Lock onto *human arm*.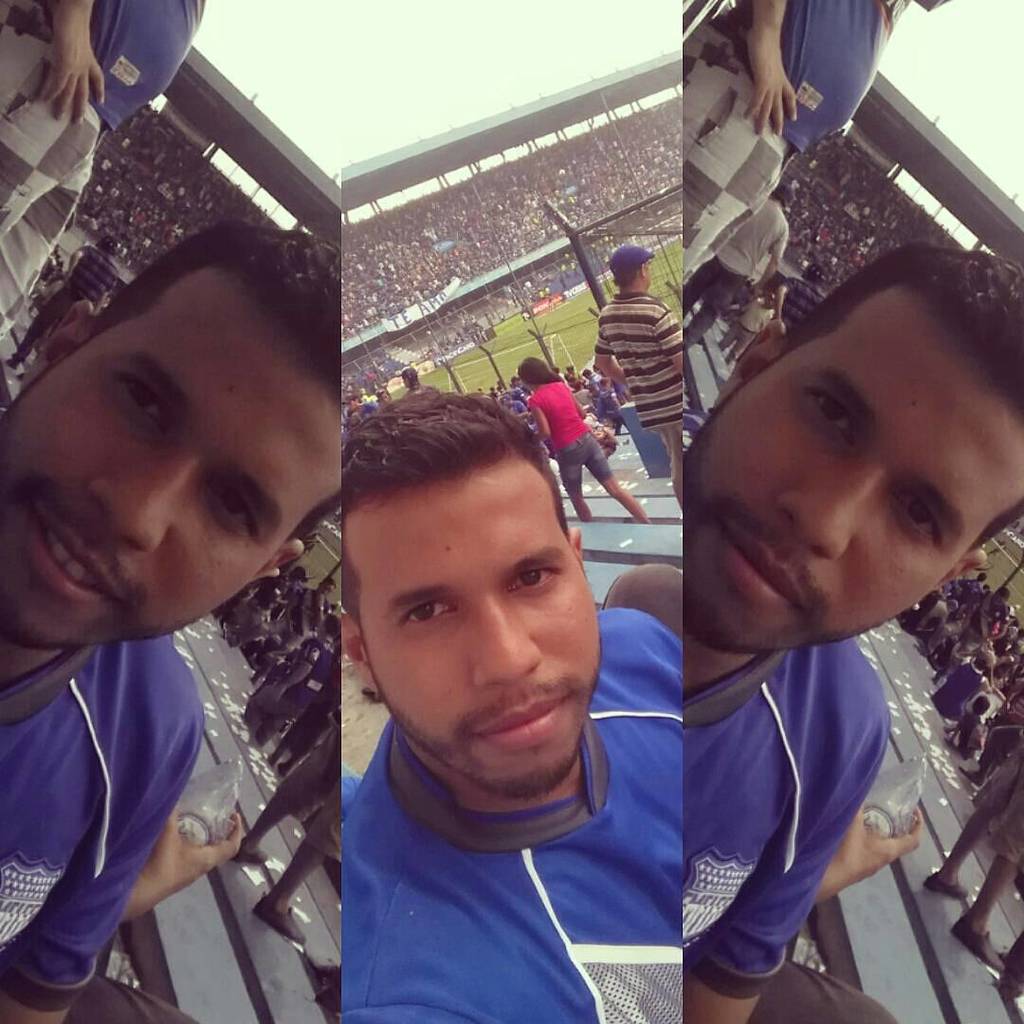
Locked: [left=986, top=612, right=1013, bottom=643].
